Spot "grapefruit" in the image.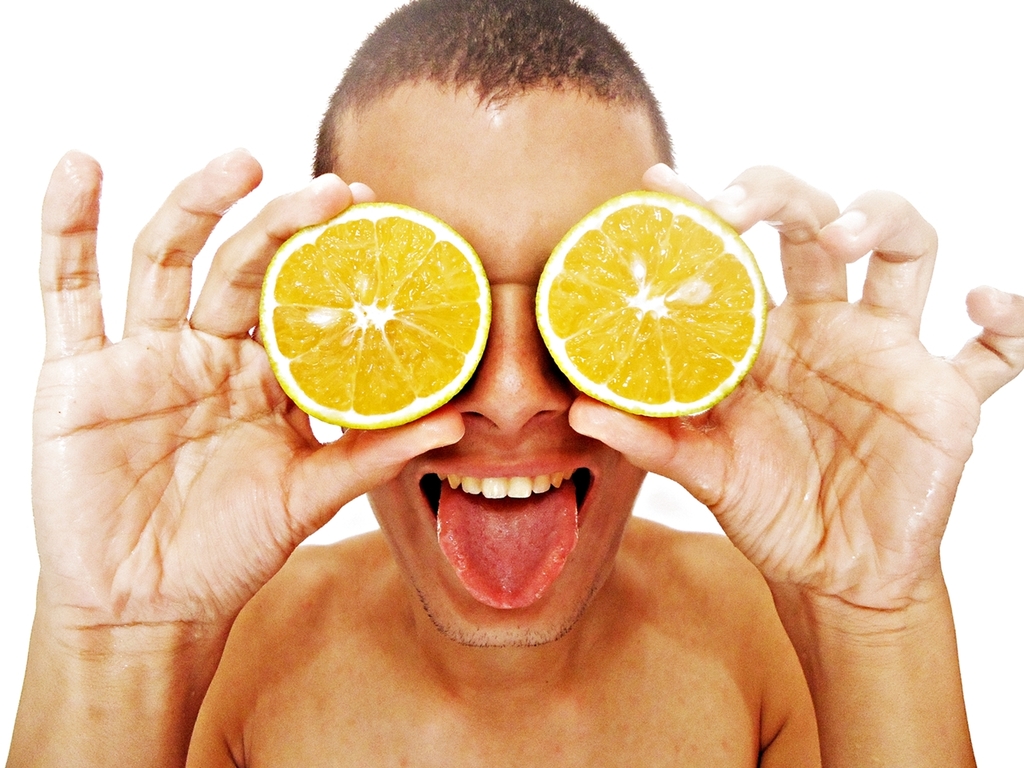
"grapefruit" found at [531,190,769,422].
